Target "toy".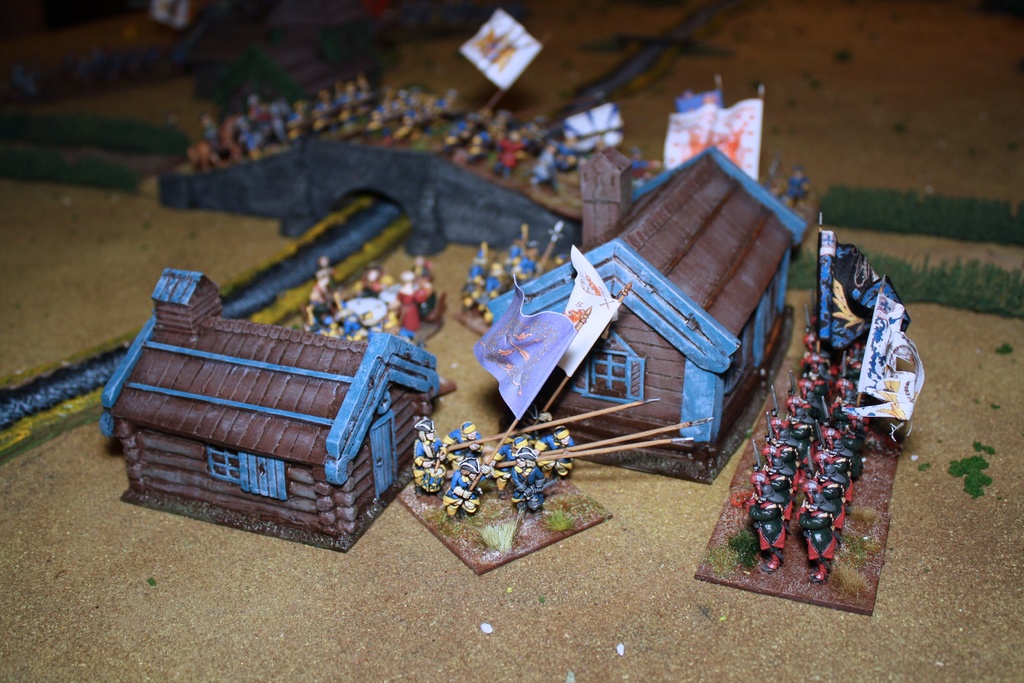
Target region: <box>509,471,552,511</box>.
